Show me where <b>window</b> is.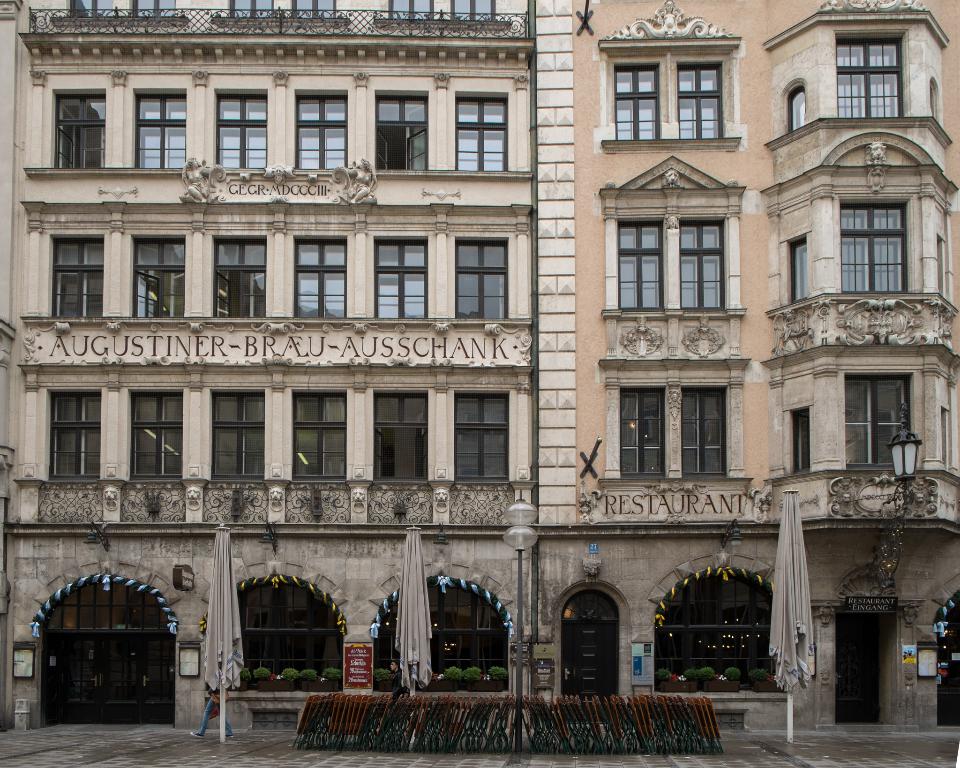
<b>window</b> is at 785/81/805/132.
